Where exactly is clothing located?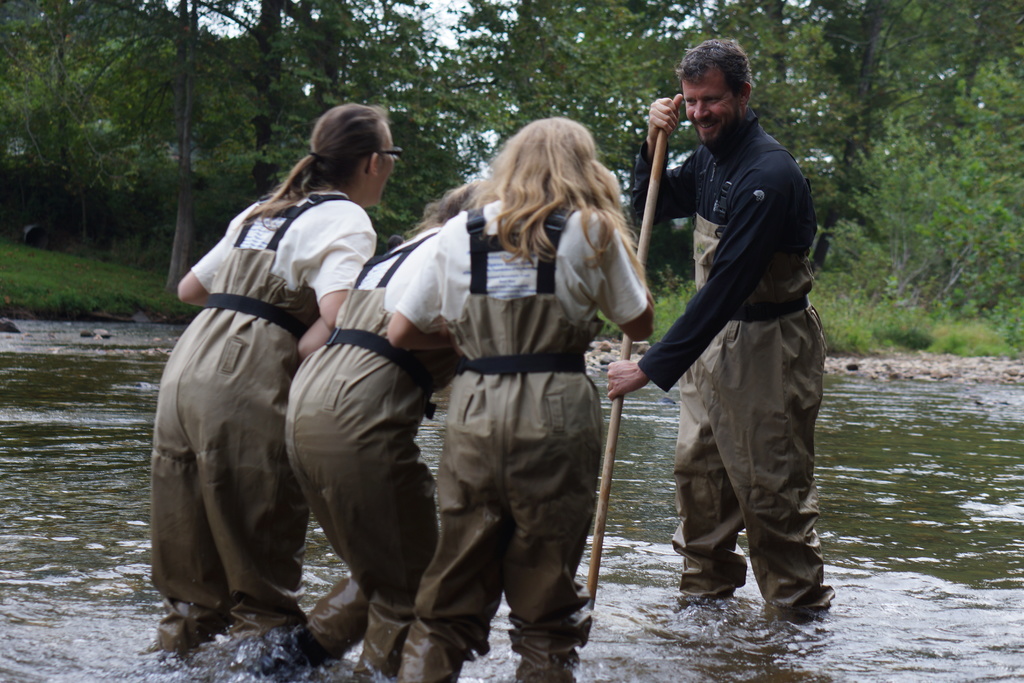
Its bounding box is Rect(283, 217, 479, 674).
